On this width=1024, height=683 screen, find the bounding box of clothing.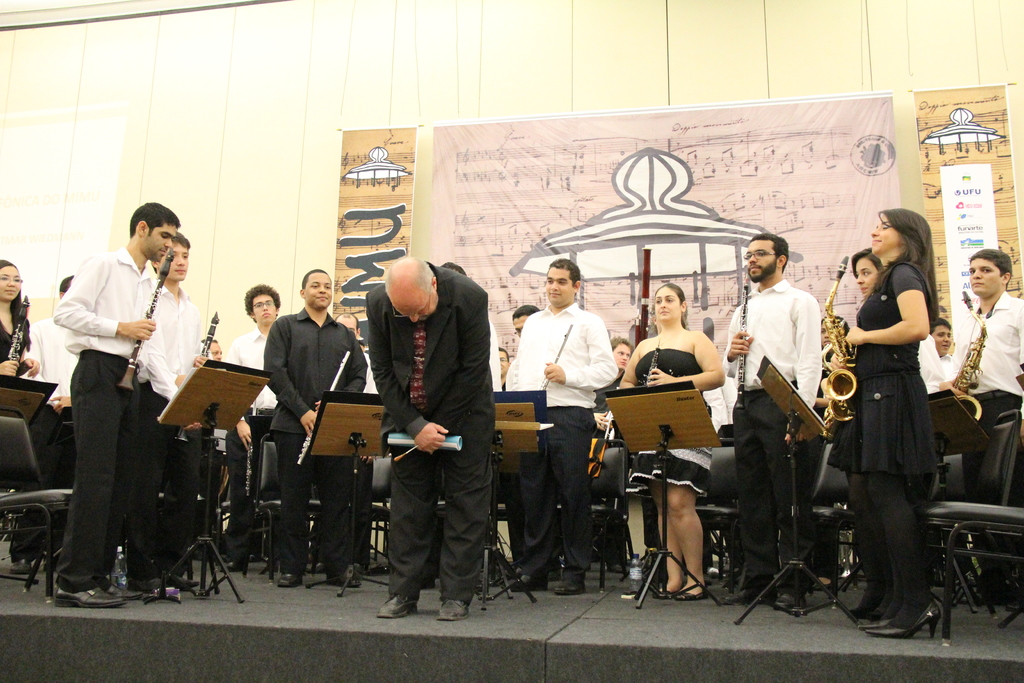
Bounding box: (32,315,76,408).
